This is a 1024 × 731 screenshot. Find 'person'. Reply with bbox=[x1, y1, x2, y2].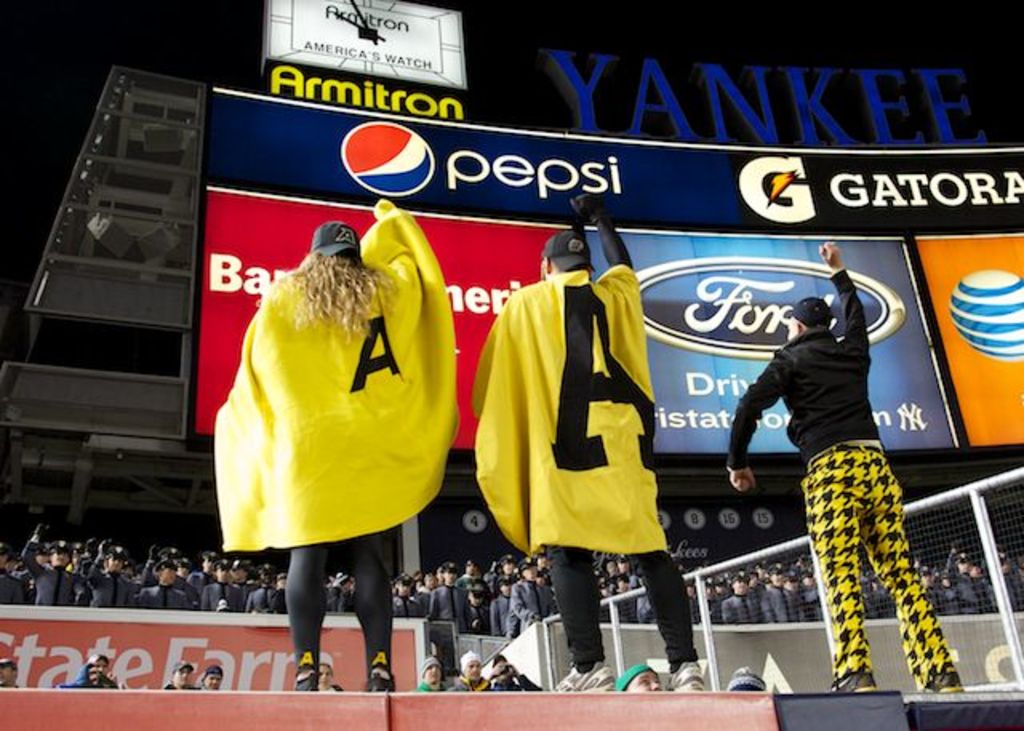
bbox=[485, 648, 533, 685].
